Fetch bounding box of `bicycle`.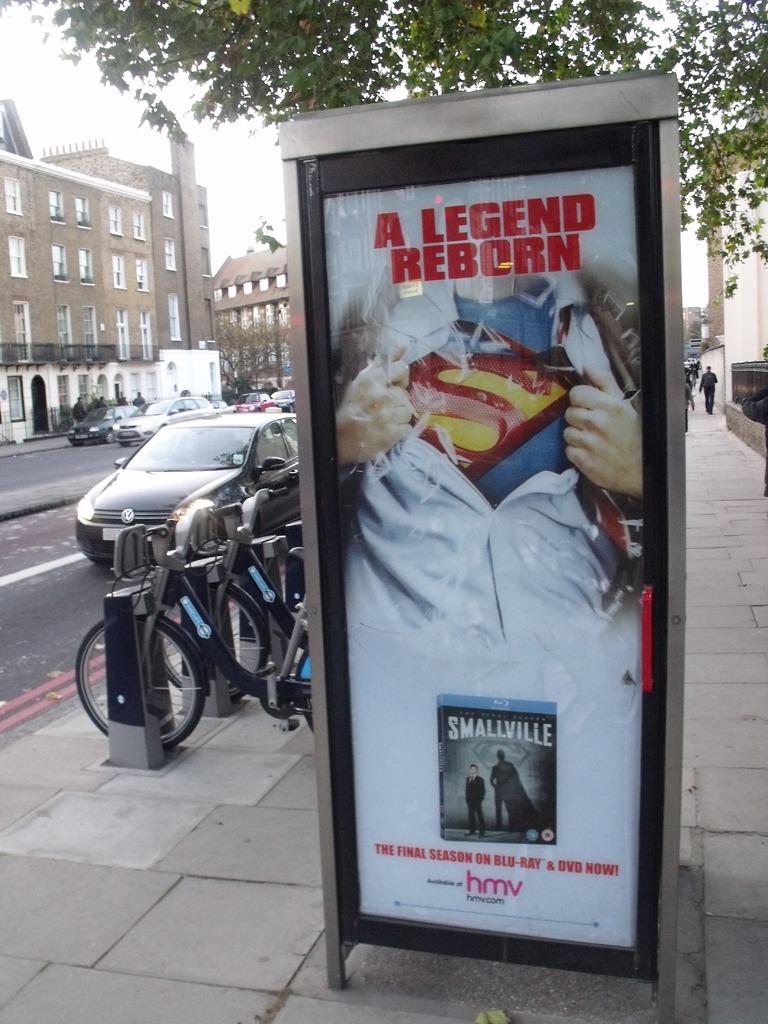
Bbox: x1=158, y1=485, x2=308, y2=707.
